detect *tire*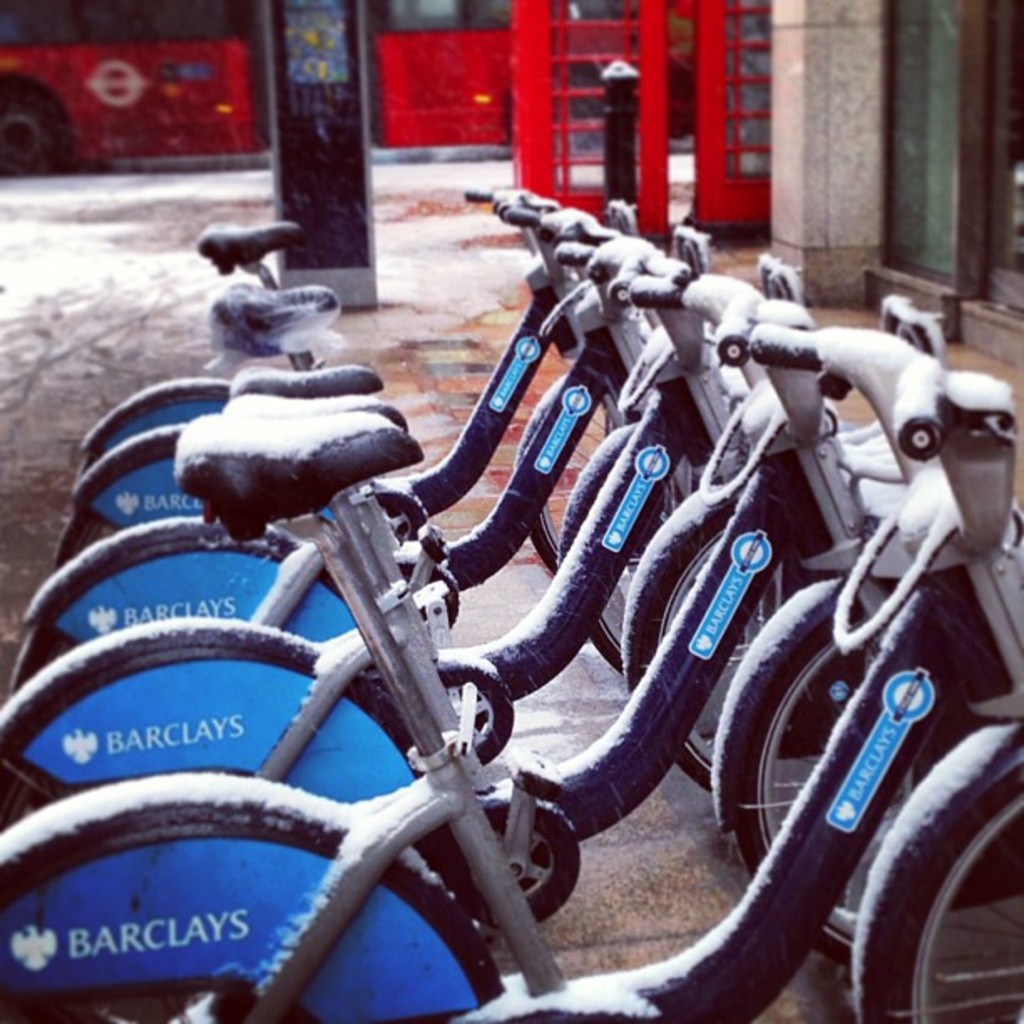
<region>0, 90, 65, 169</region>
